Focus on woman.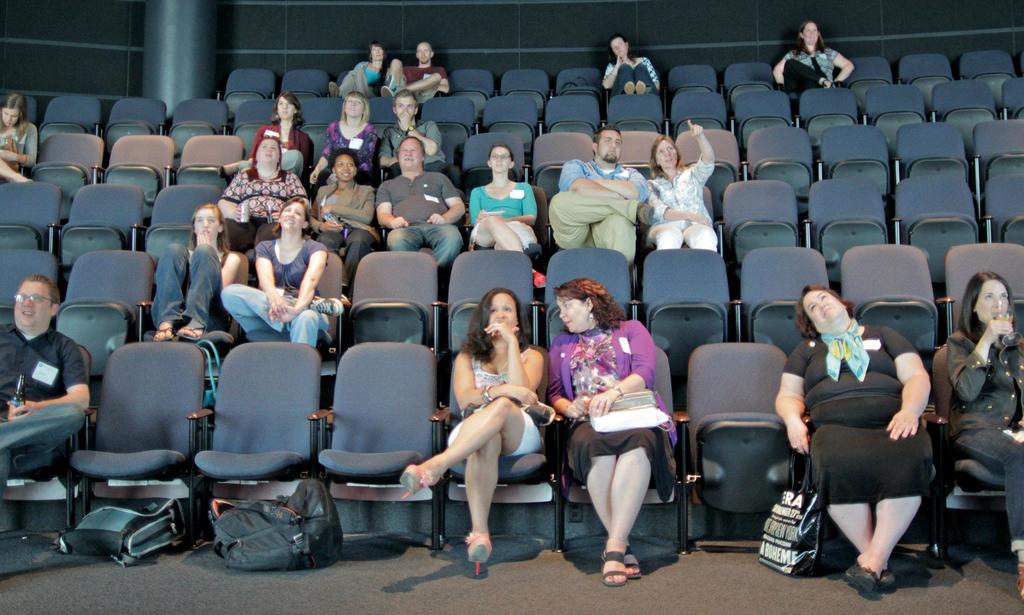
Focused at 392 283 550 574.
